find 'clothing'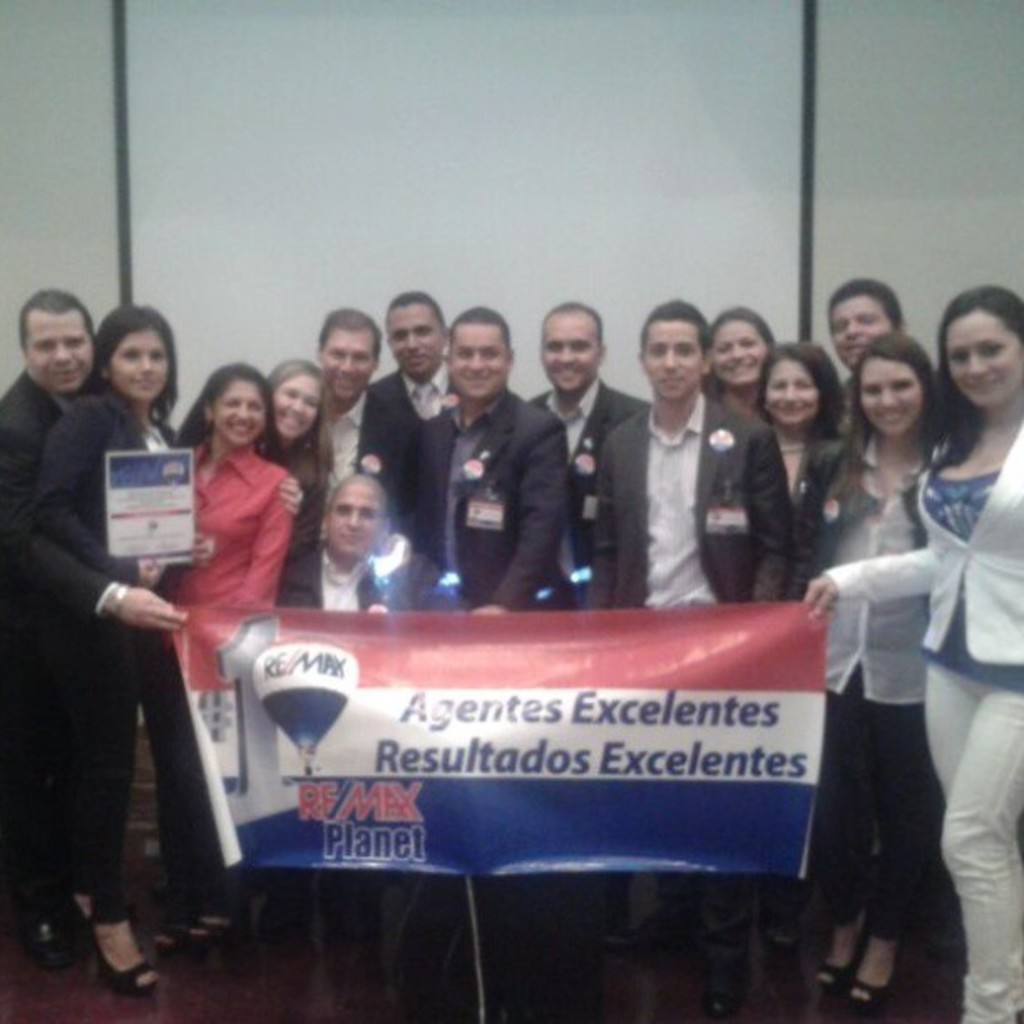
[545,381,639,602]
